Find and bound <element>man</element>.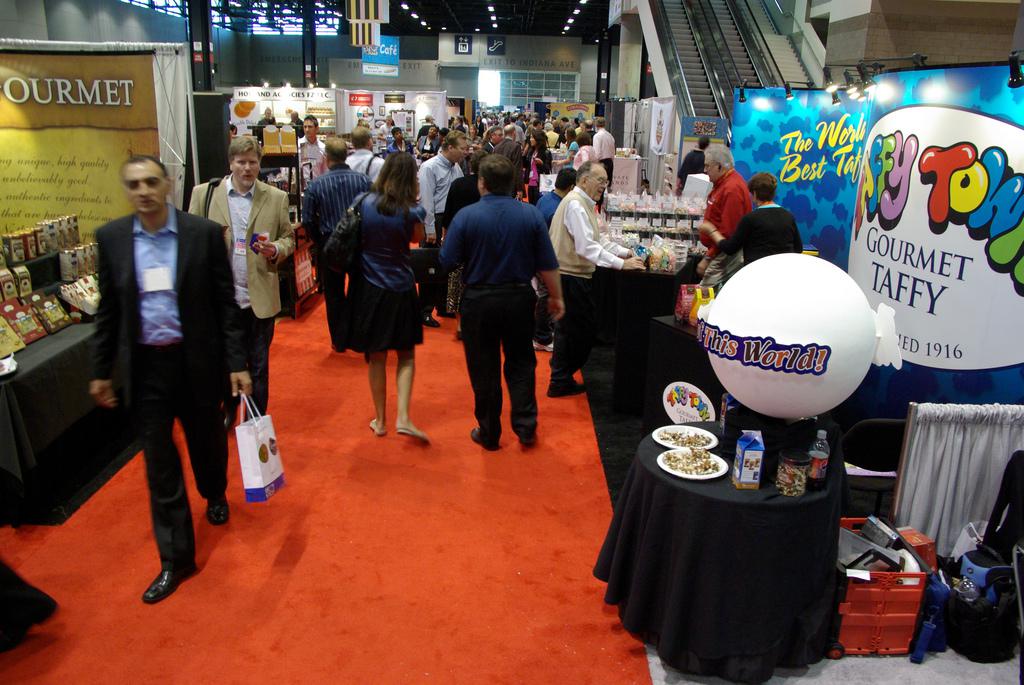
Bound: (572,120,593,144).
